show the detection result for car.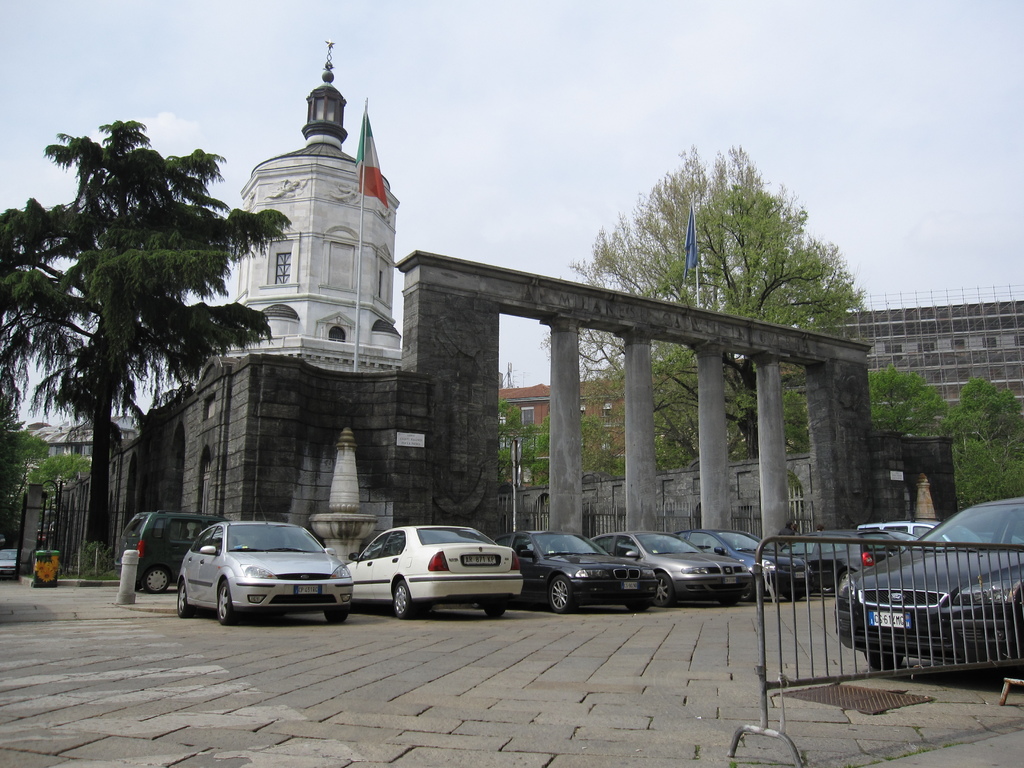
[left=113, top=512, right=257, bottom=595].
